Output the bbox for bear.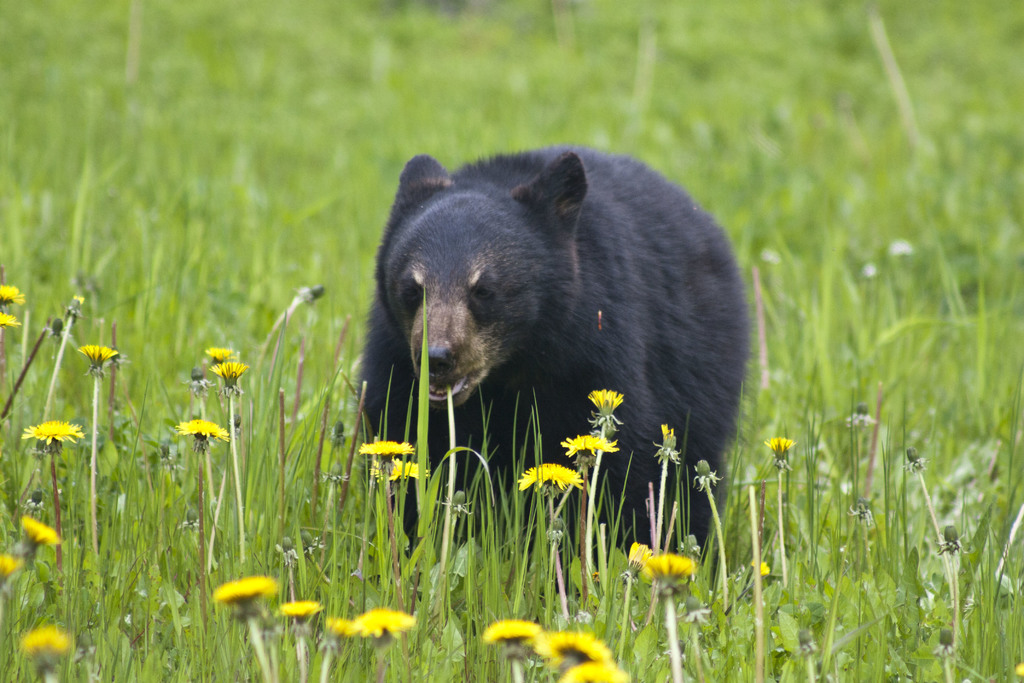
bbox=(353, 142, 755, 554).
